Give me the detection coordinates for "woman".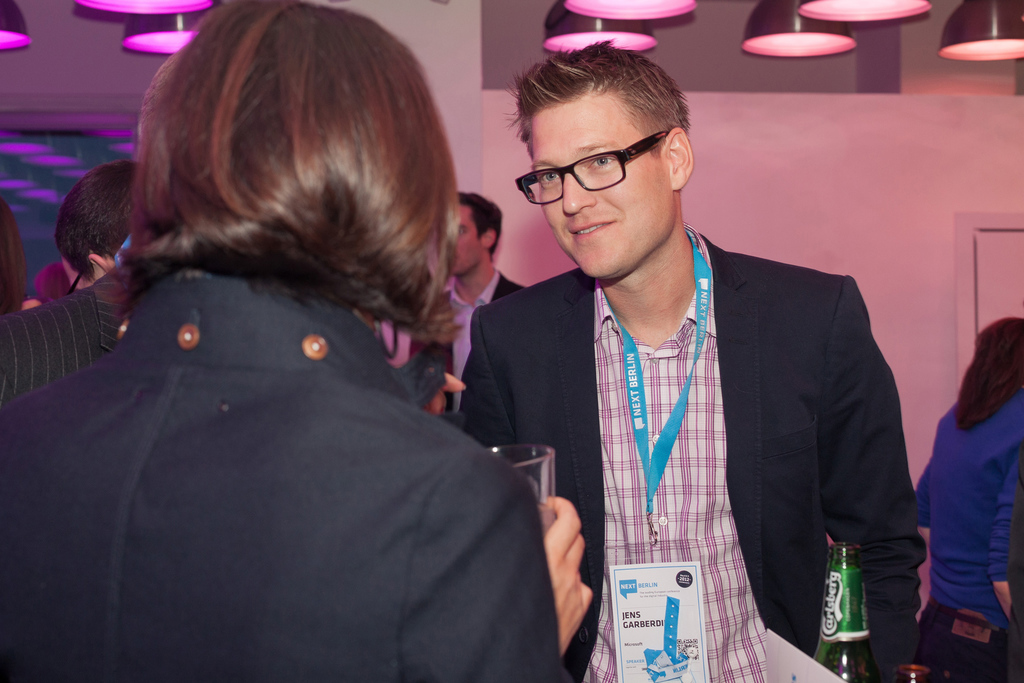
8, 0, 580, 682.
